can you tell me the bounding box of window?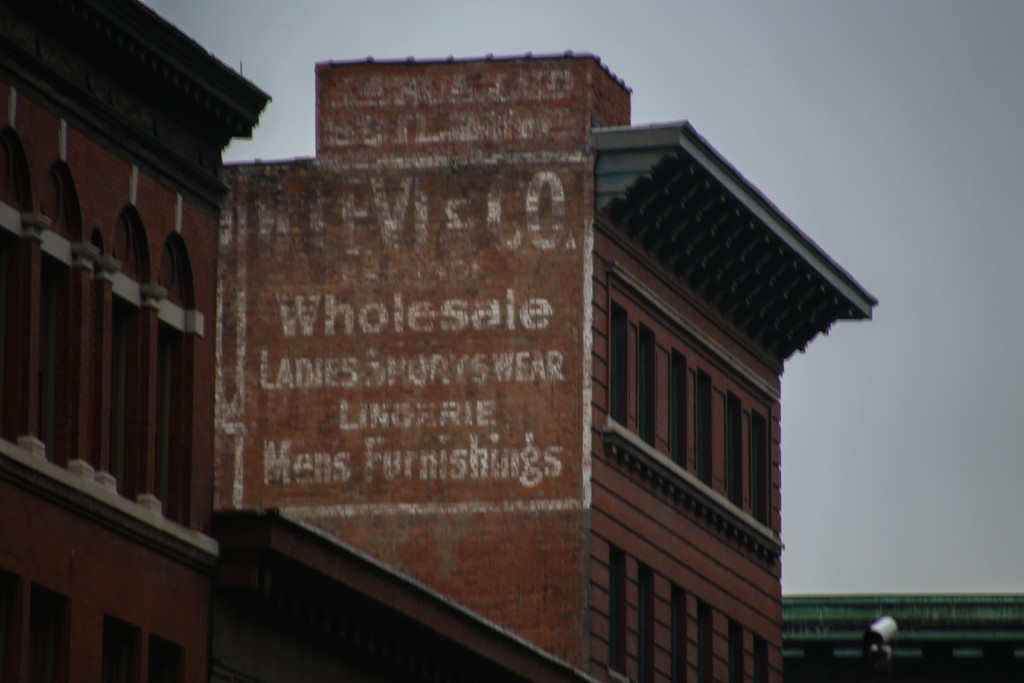
crop(602, 544, 627, 682).
